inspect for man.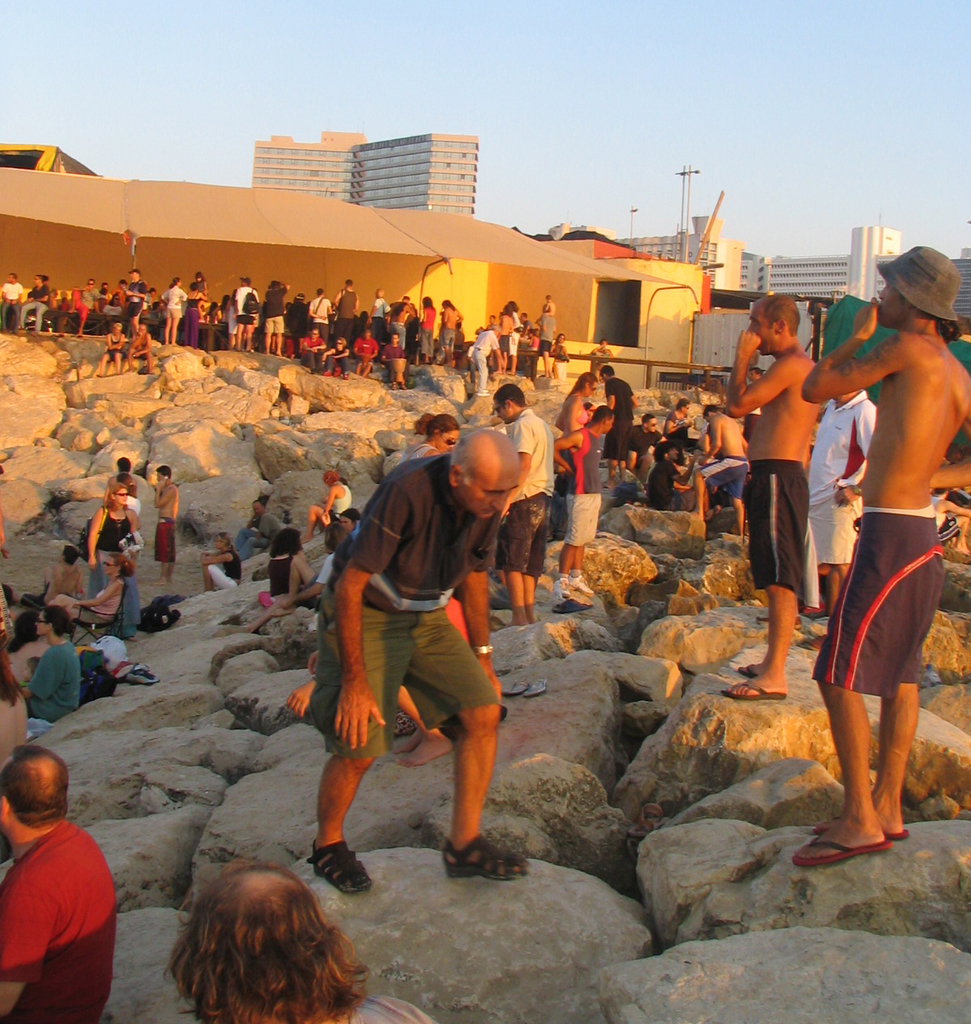
Inspection: (x1=796, y1=232, x2=970, y2=870).
